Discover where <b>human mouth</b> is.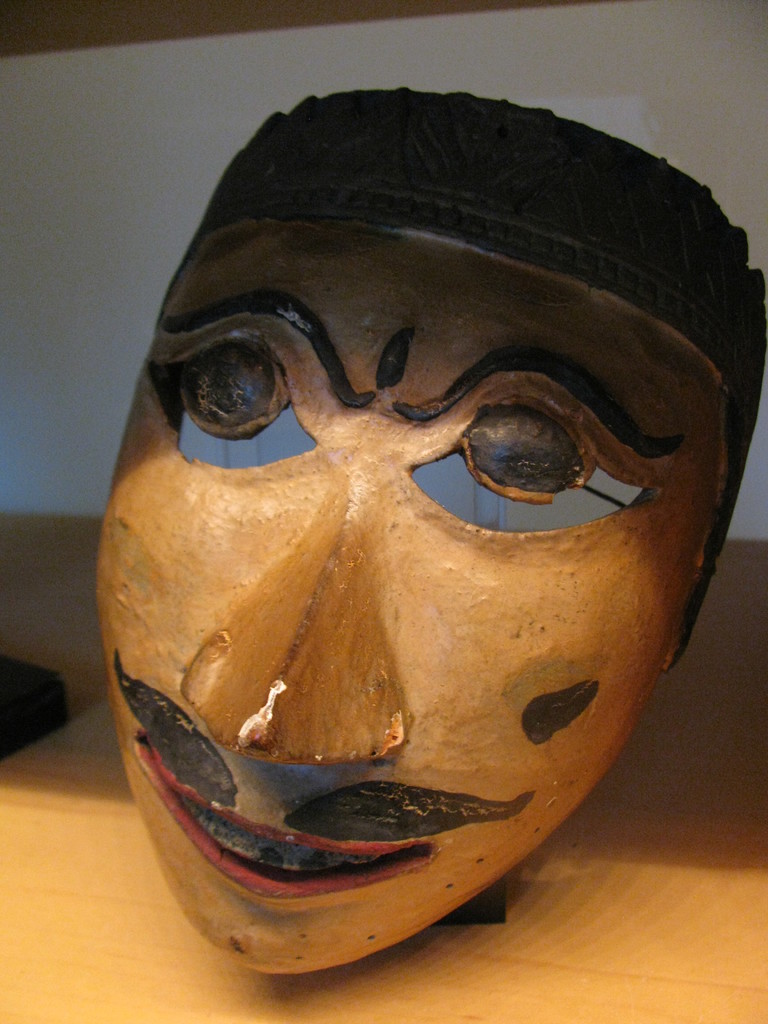
Discovered at Rect(138, 746, 435, 910).
